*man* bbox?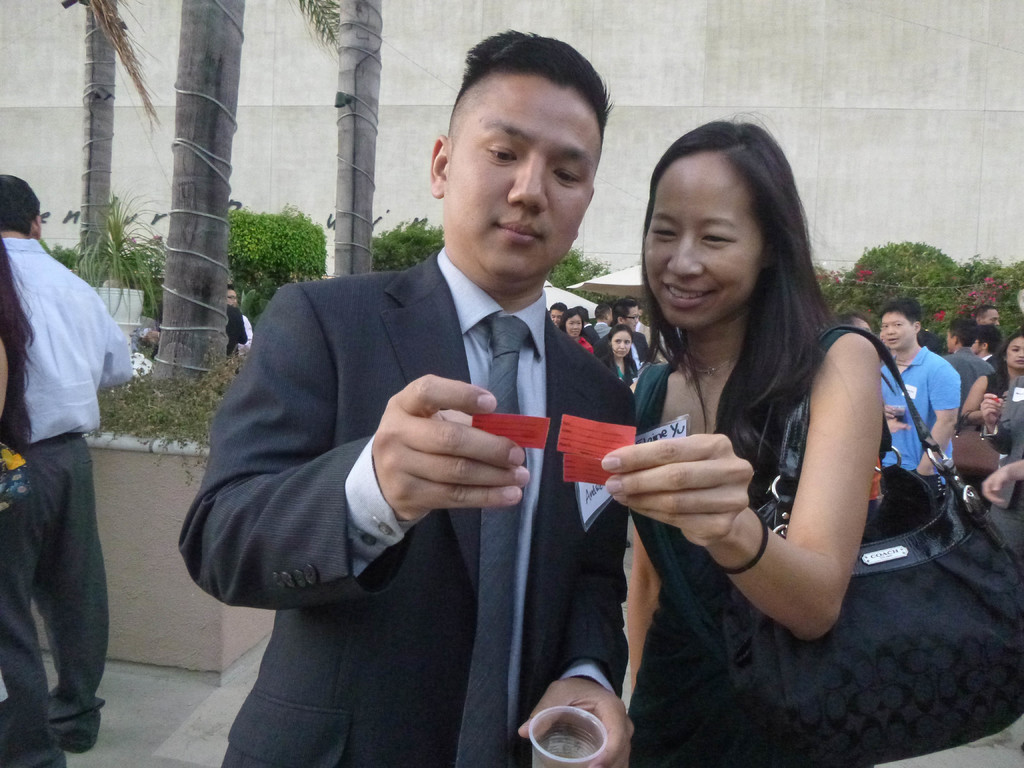
locate(170, 6, 644, 764)
